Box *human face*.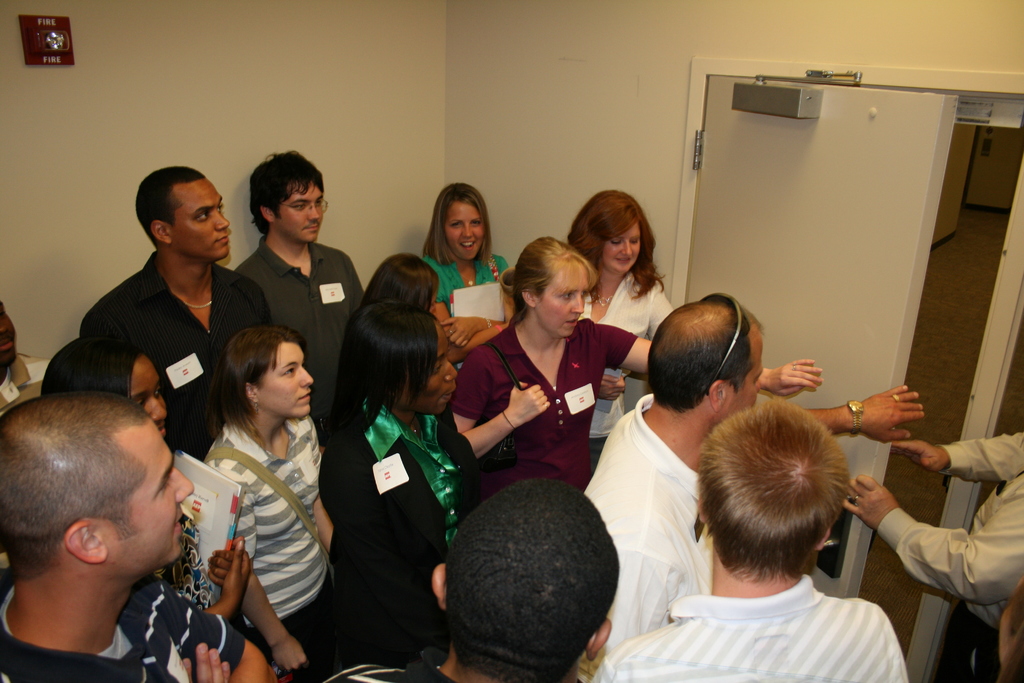
(left=129, top=357, right=169, bottom=441).
